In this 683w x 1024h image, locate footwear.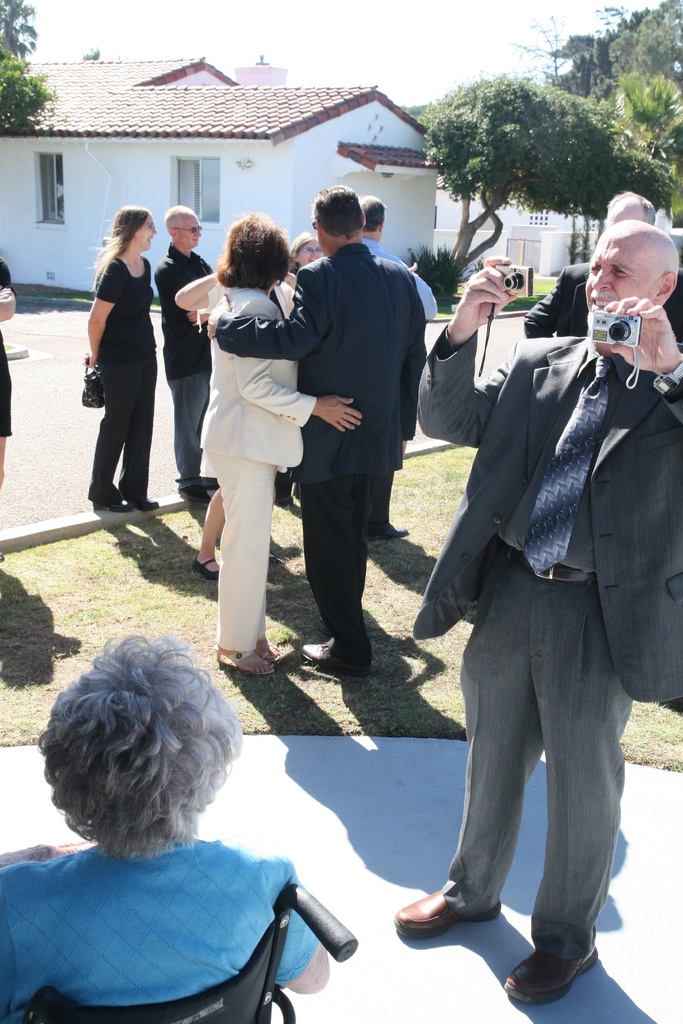
Bounding box: <box>85,492,136,515</box>.
